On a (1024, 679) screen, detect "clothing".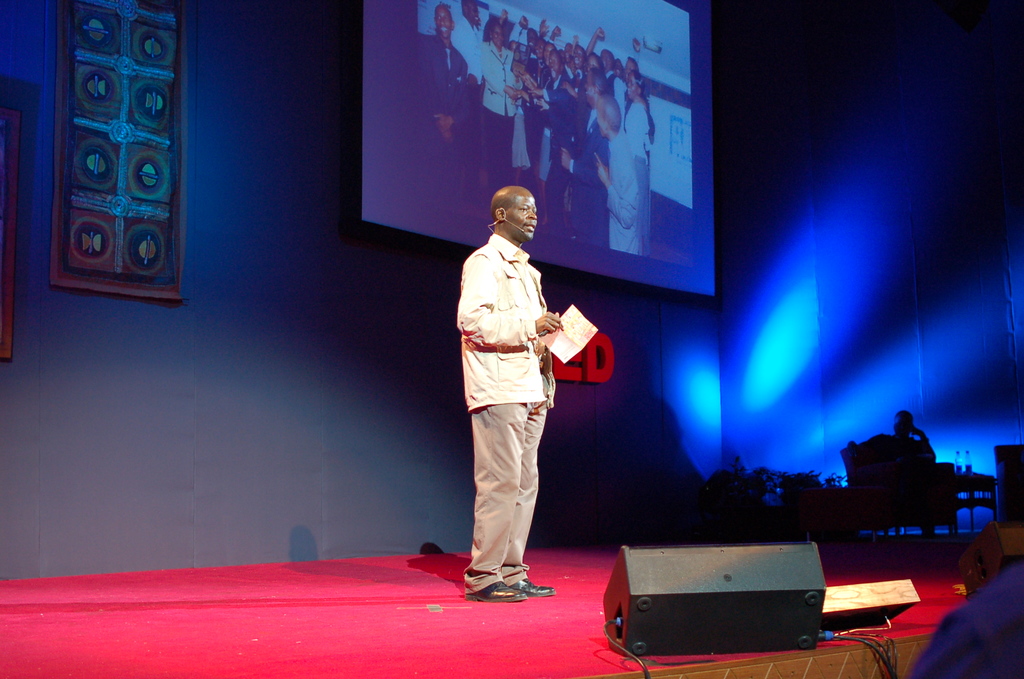
(left=453, top=215, right=579, bottom=566).
